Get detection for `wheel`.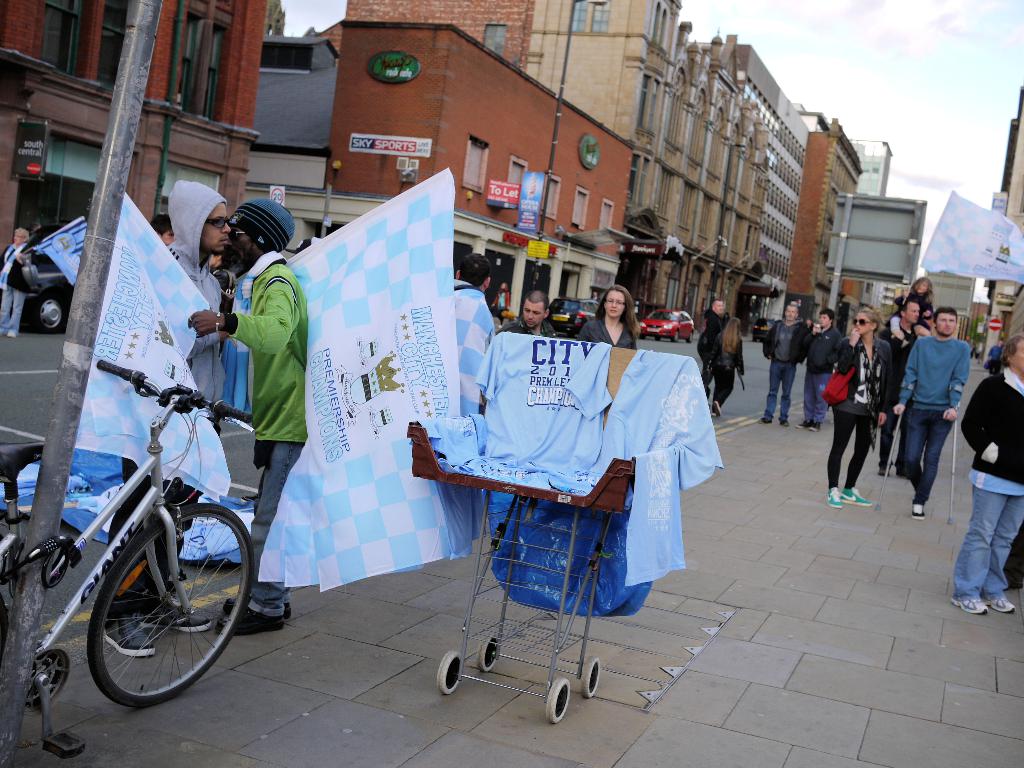
Detection: [x1=584, y1=659, x2=597, y2=698].
